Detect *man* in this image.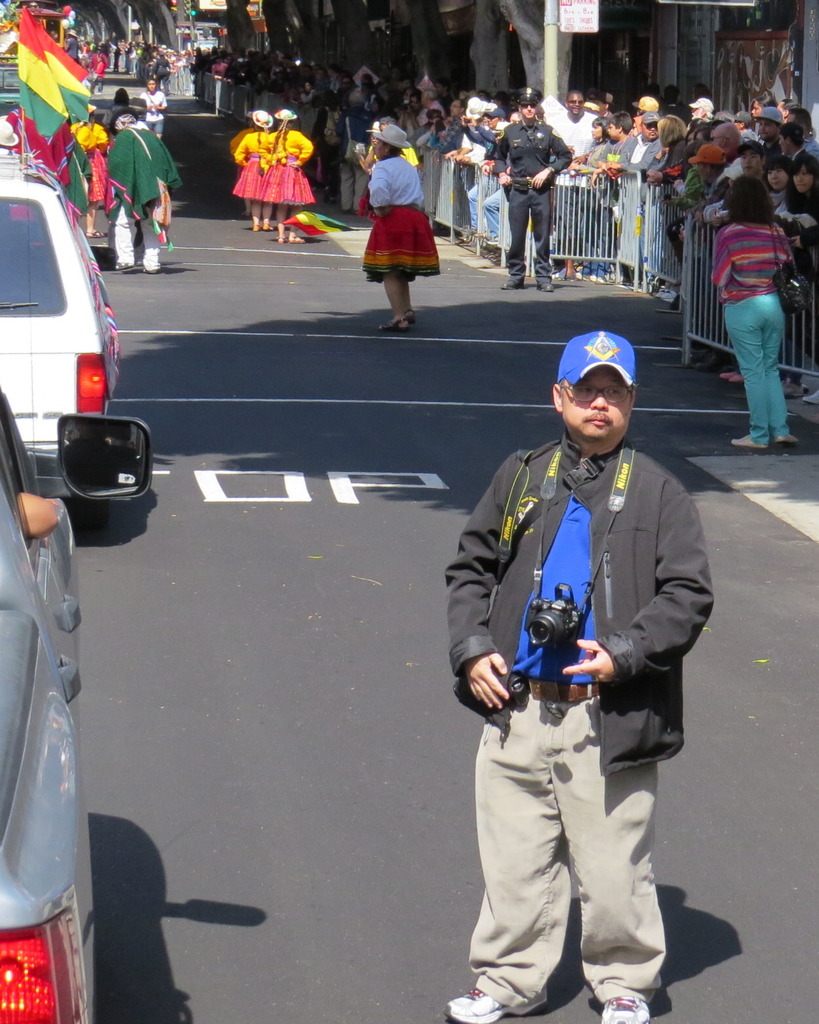
Detection: region(56, 22, 80, 61).
